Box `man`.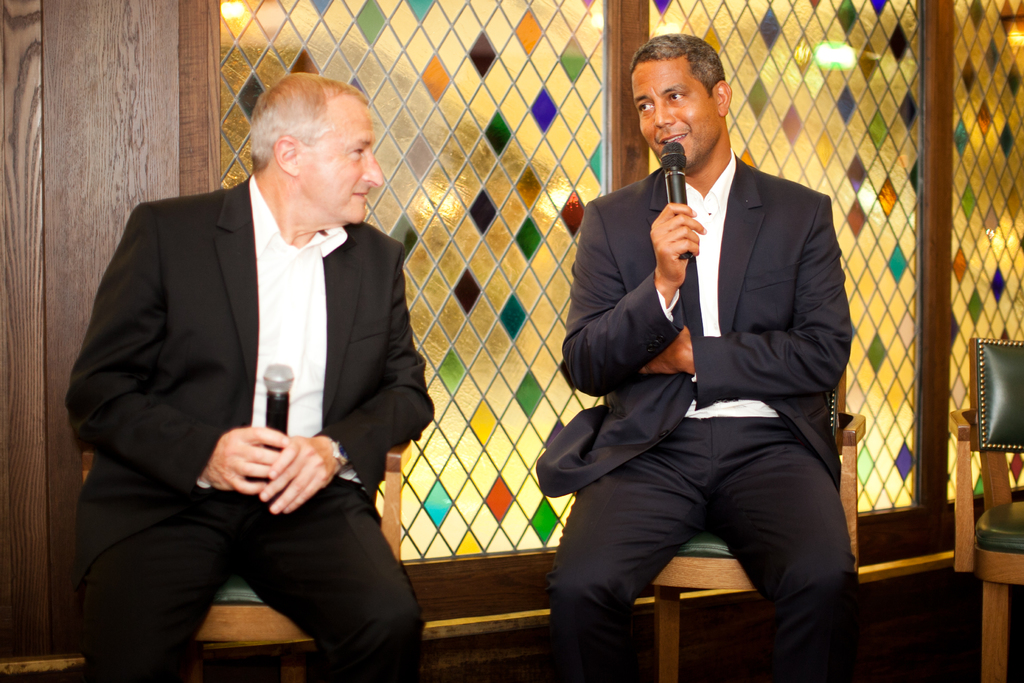
552 15 872 677.
